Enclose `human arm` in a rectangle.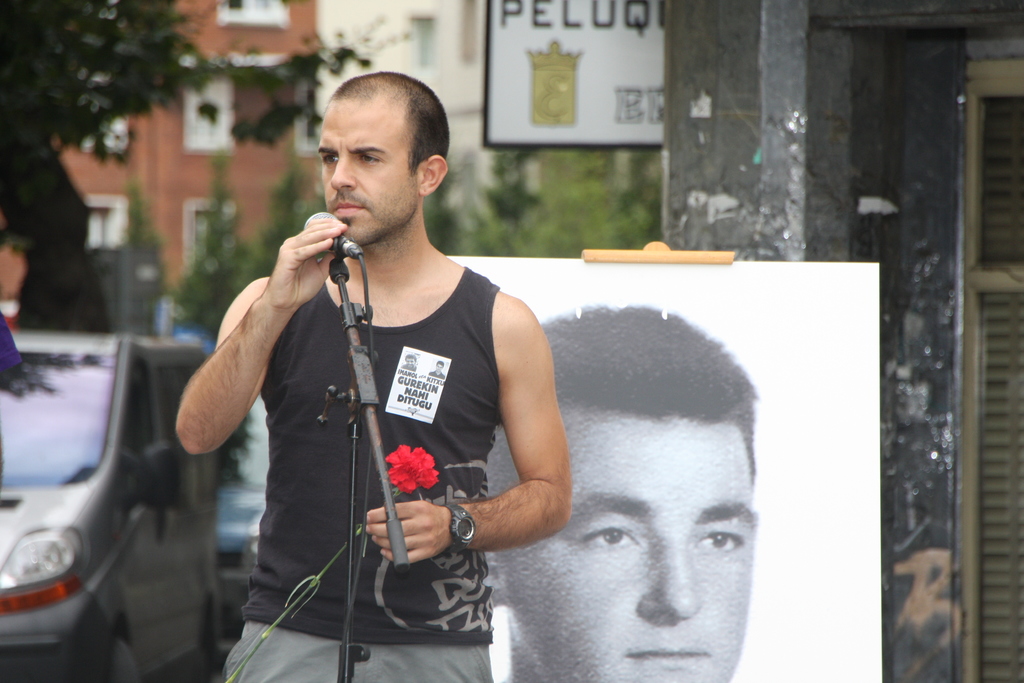
172,206,360,464.
